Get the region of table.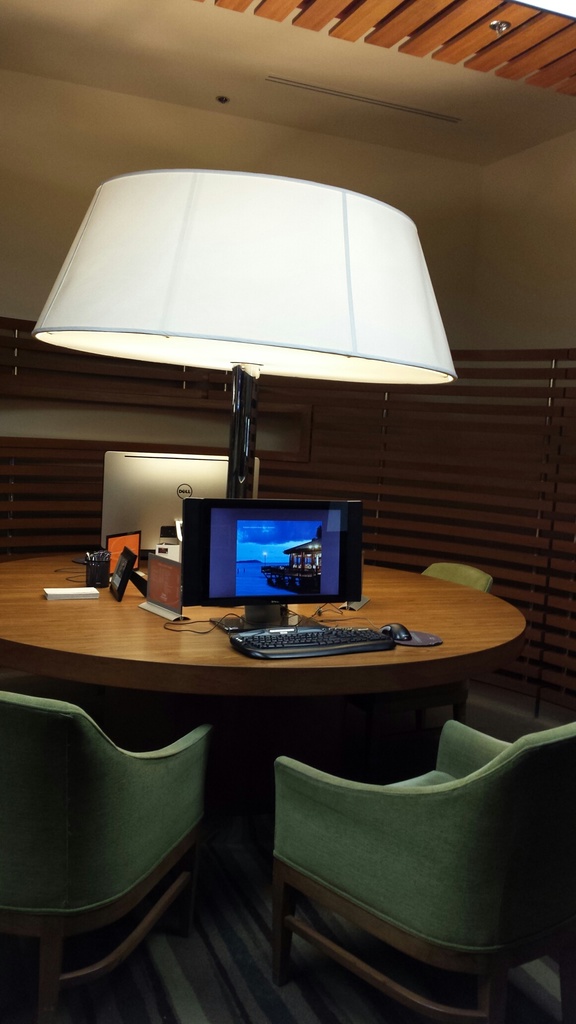
bbox=(0, 547, 532, 705).
